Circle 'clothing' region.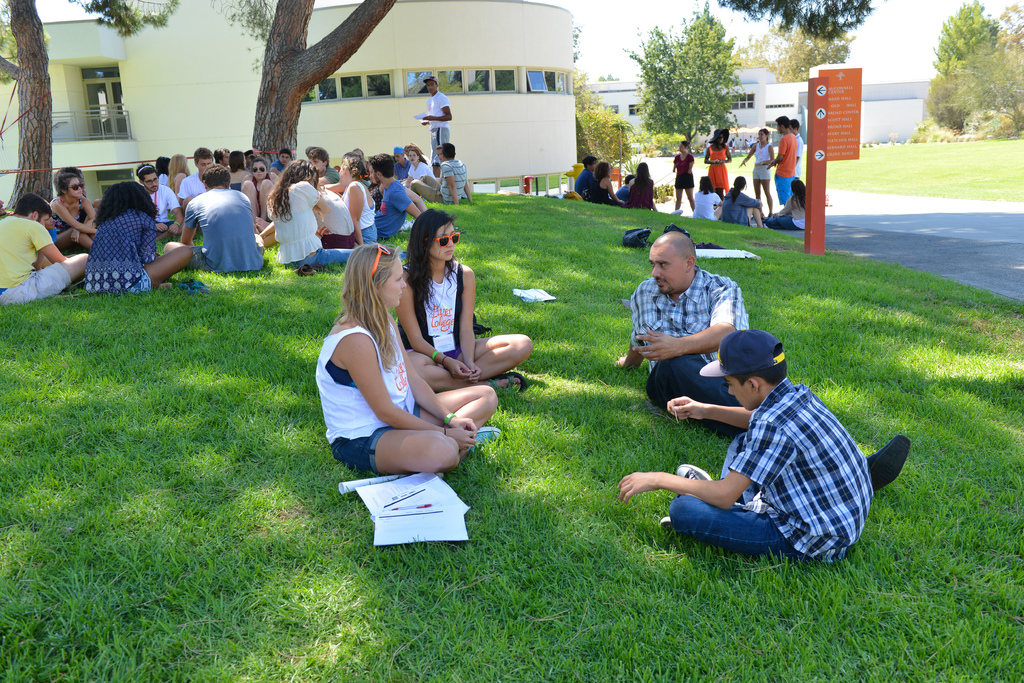
Region: 640, 375, 879, 555.
